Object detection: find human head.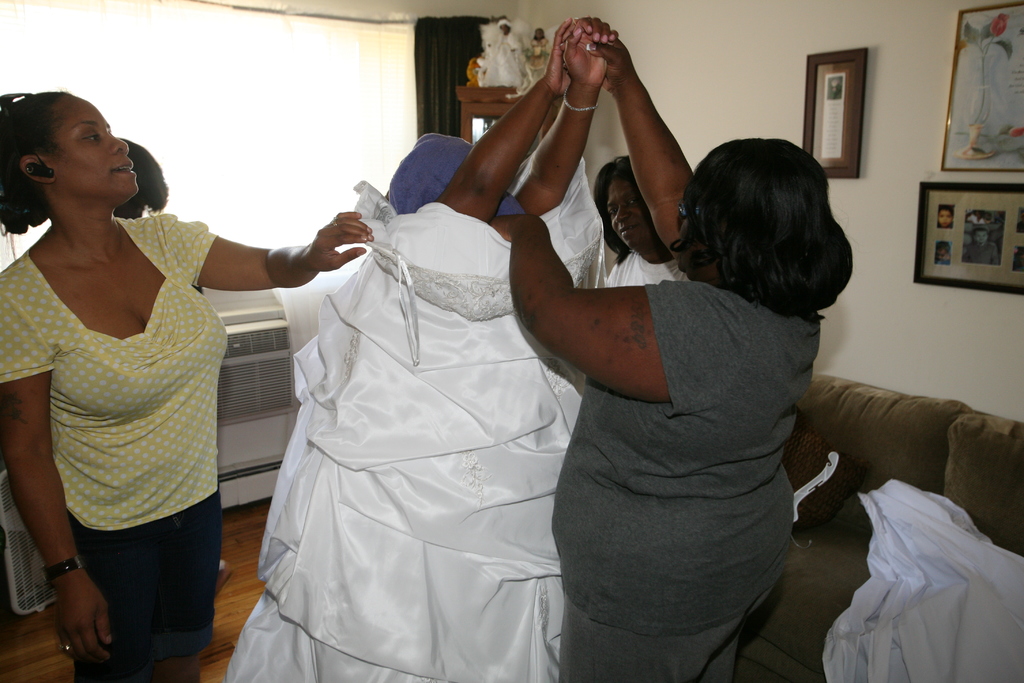
9, 76, 137, 224.
